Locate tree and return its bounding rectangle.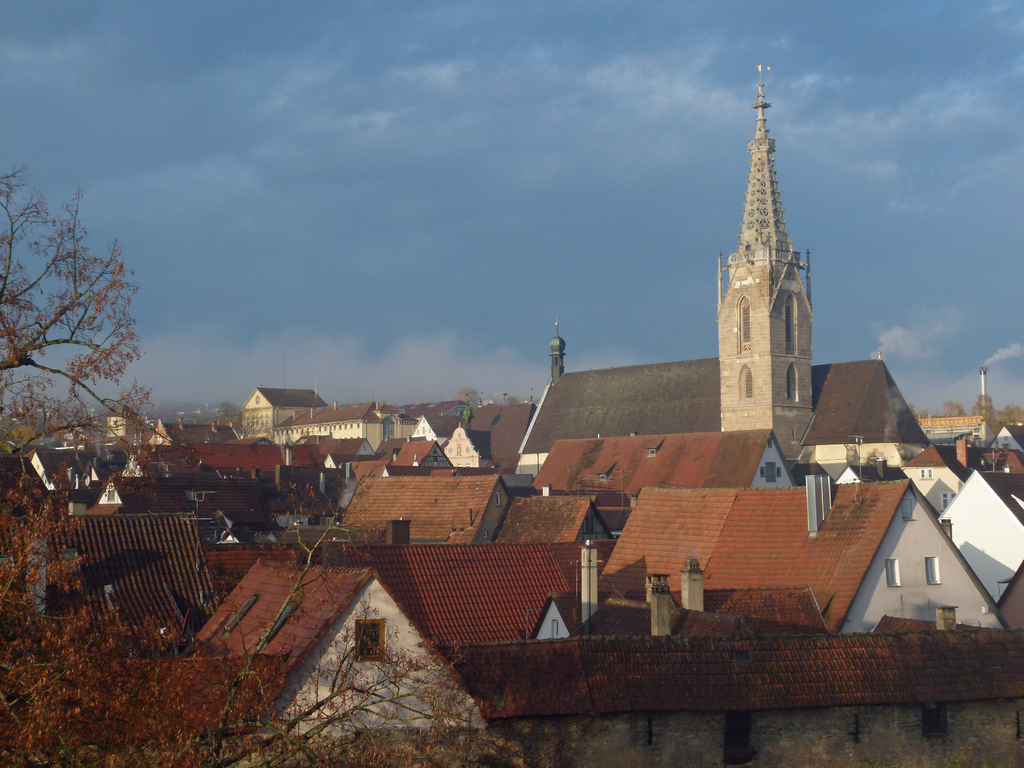
{"x1": 1, "y1": 155, "x2": 627, "y2": 767}.
